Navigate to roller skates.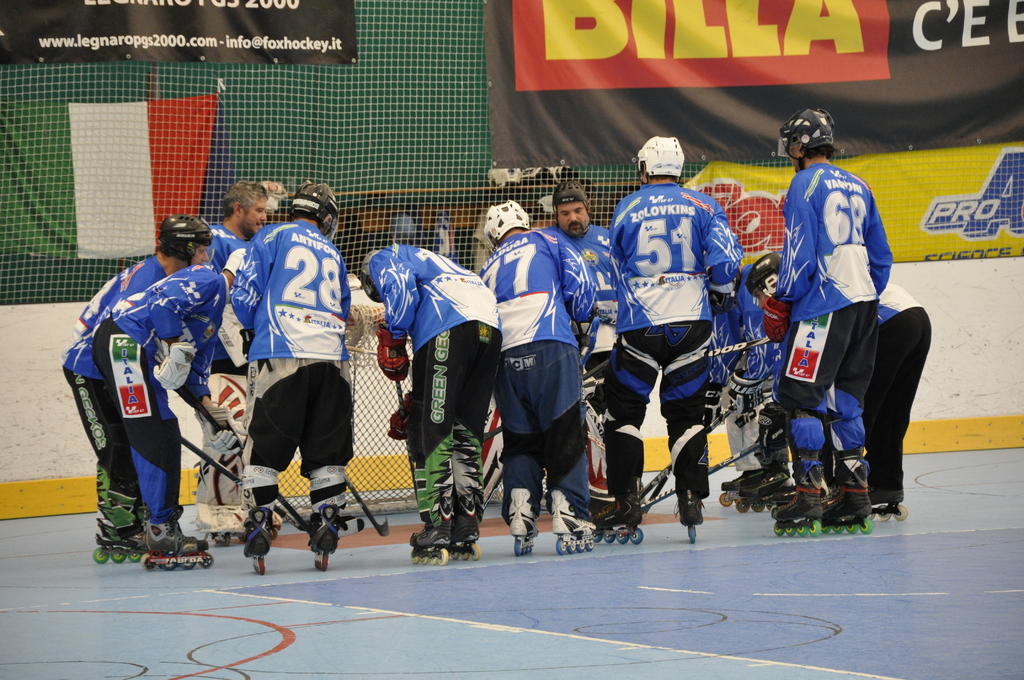
Navigation target: {"x1": 767, "y1": 460, "x2": 822, "y2": 535}.
